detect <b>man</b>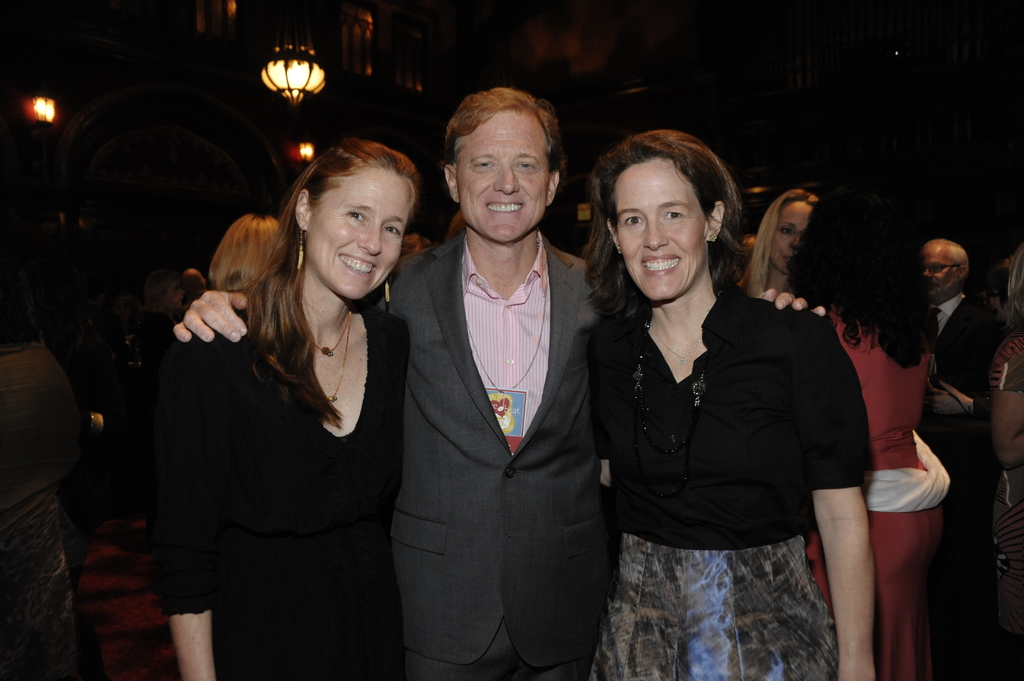
165,88,826,680
